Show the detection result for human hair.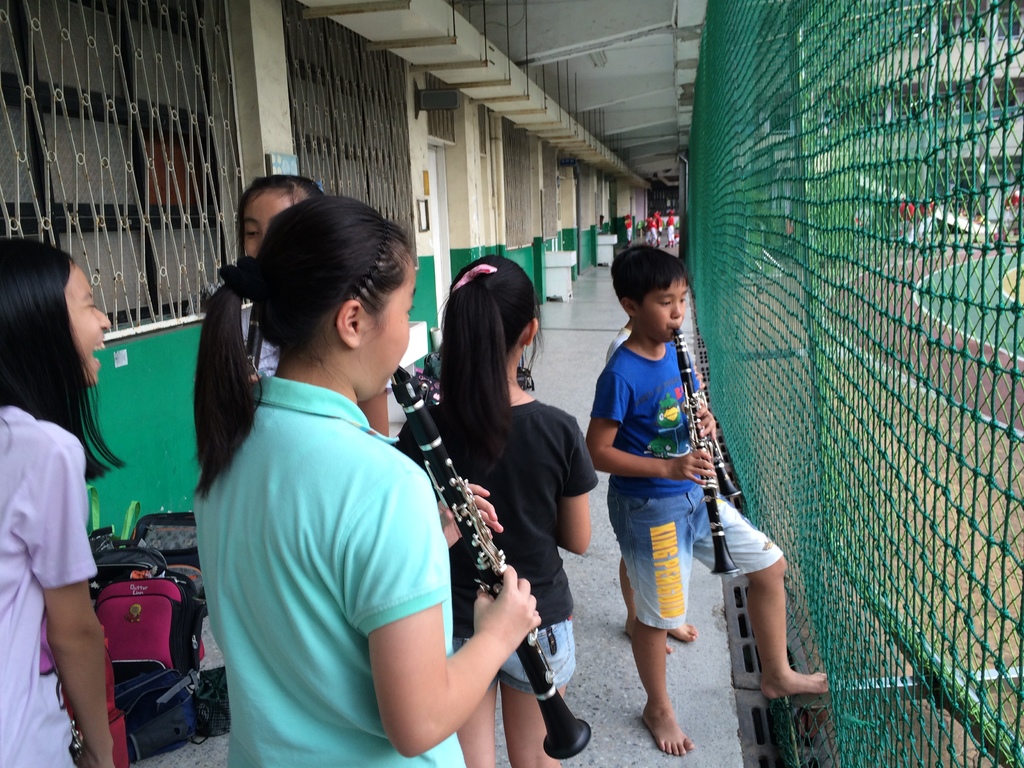
194, 193, 427, 500.
